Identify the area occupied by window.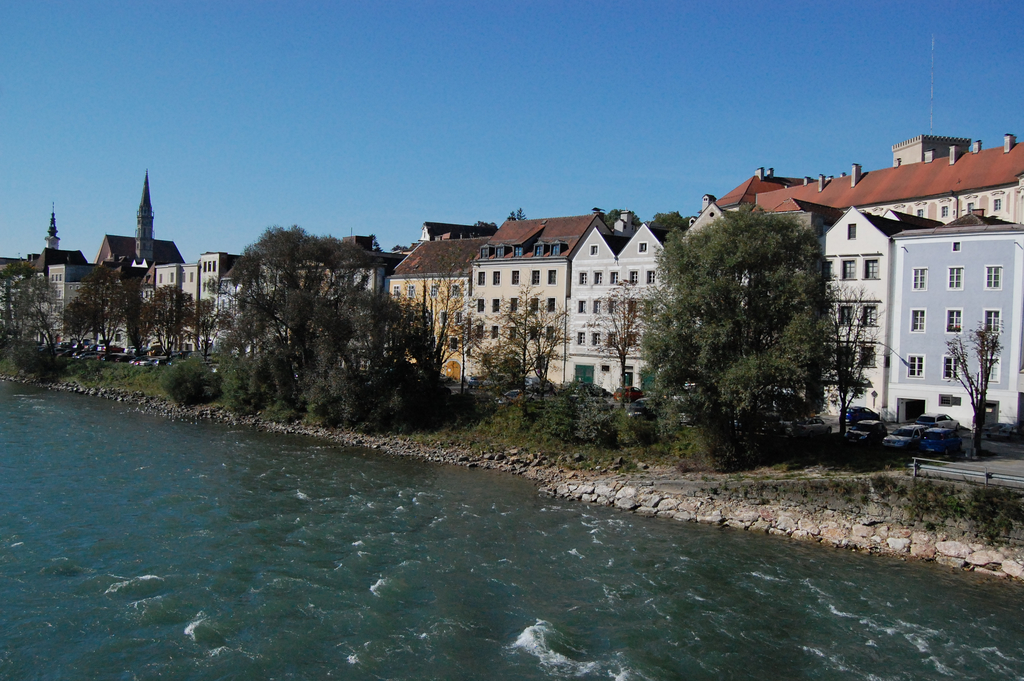
Area: rect(430, 284, 436, 298).
